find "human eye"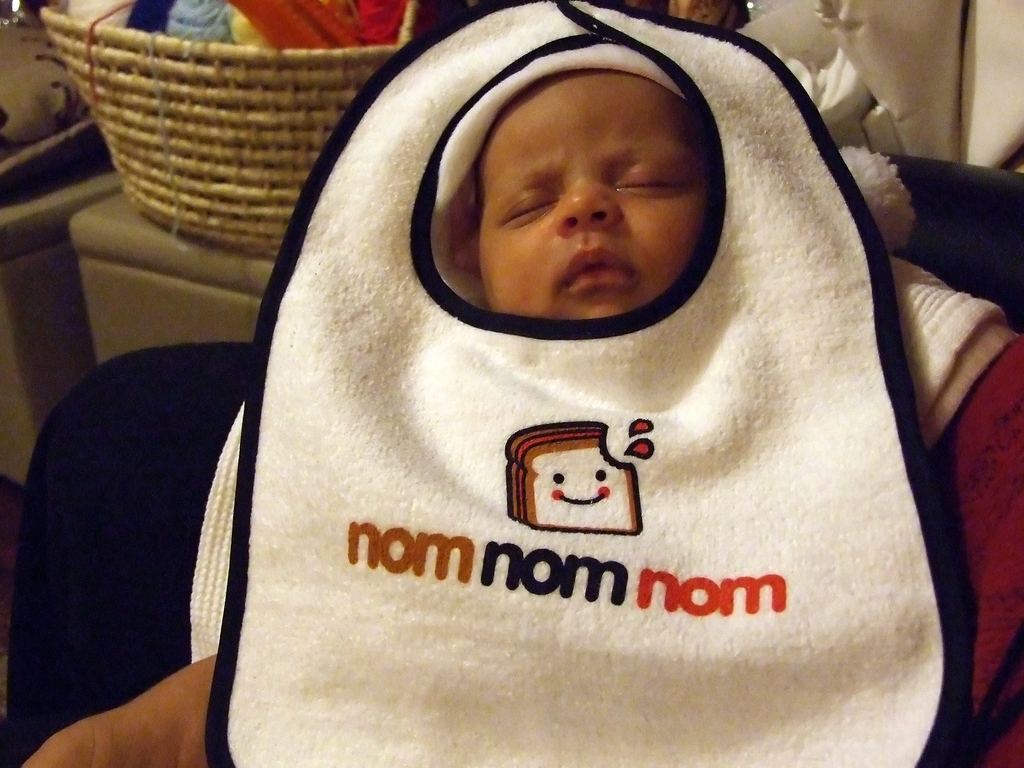
(x1=495, y1=196, x2=558, y2=228)
